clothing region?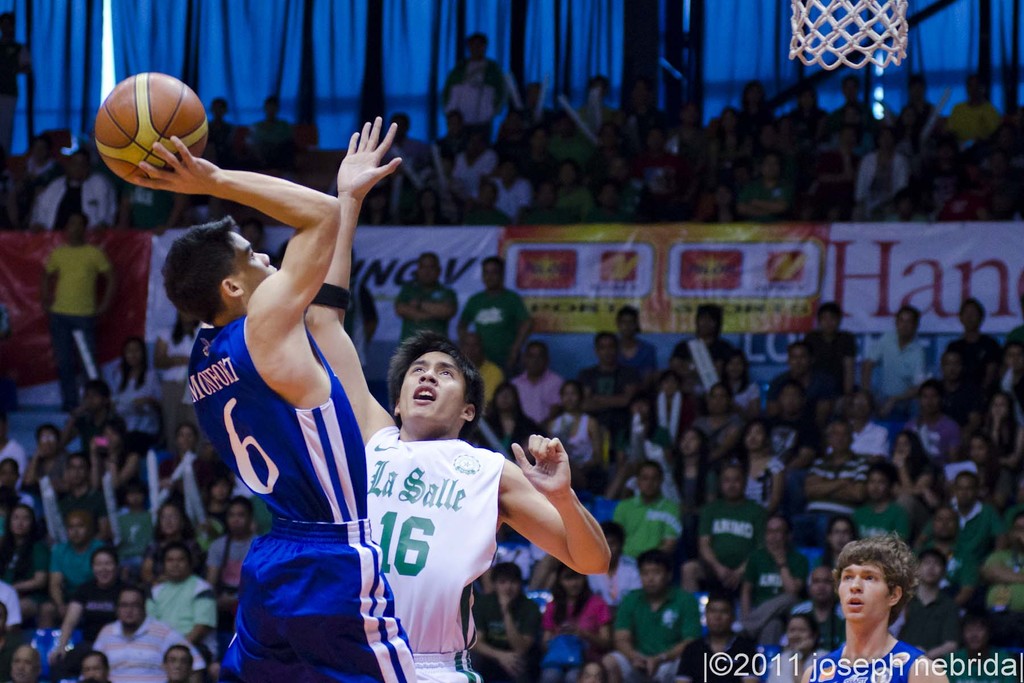
x1=836, y1=503, x2=905, y2=534
